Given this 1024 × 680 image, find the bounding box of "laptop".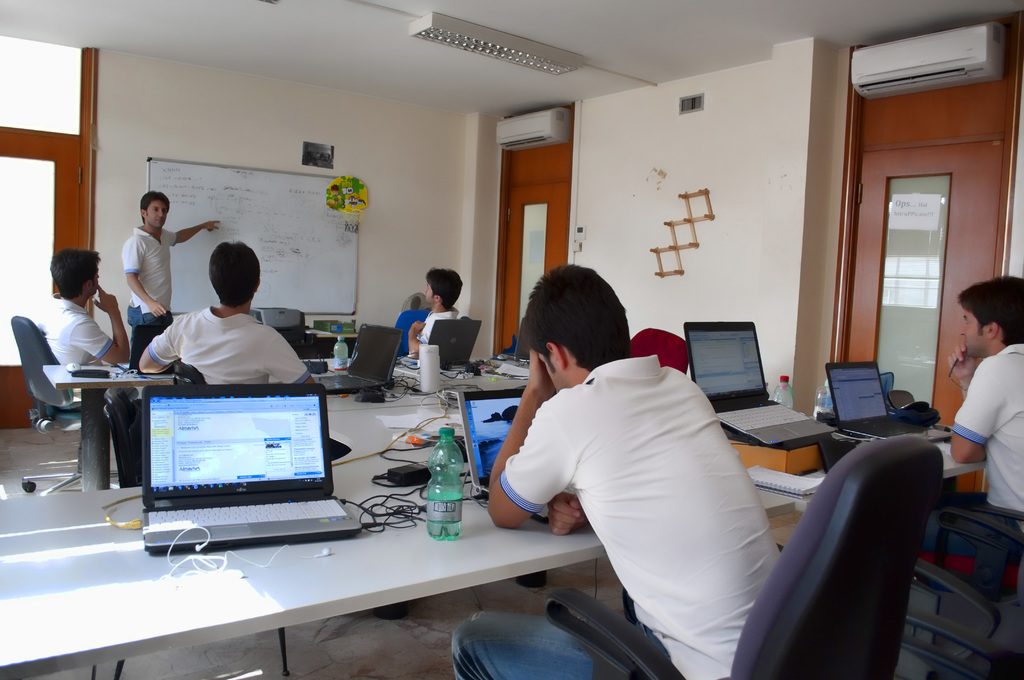
bbox=[312, 323, 404, 394].
